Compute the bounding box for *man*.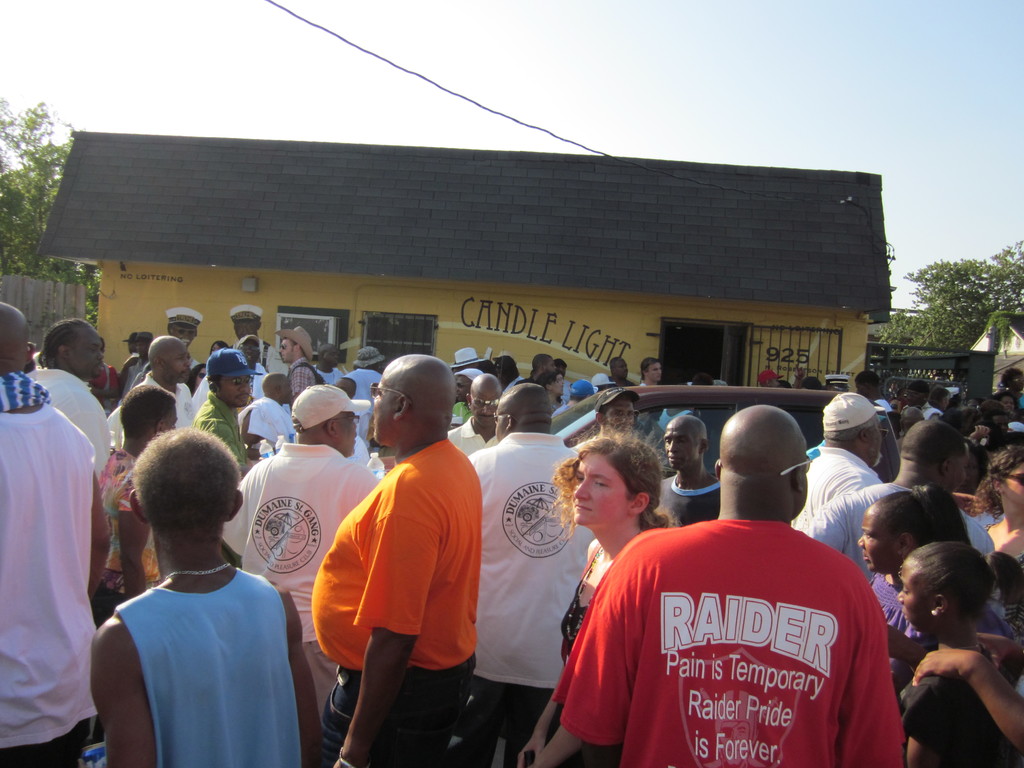
551, 380, 595, 409.
